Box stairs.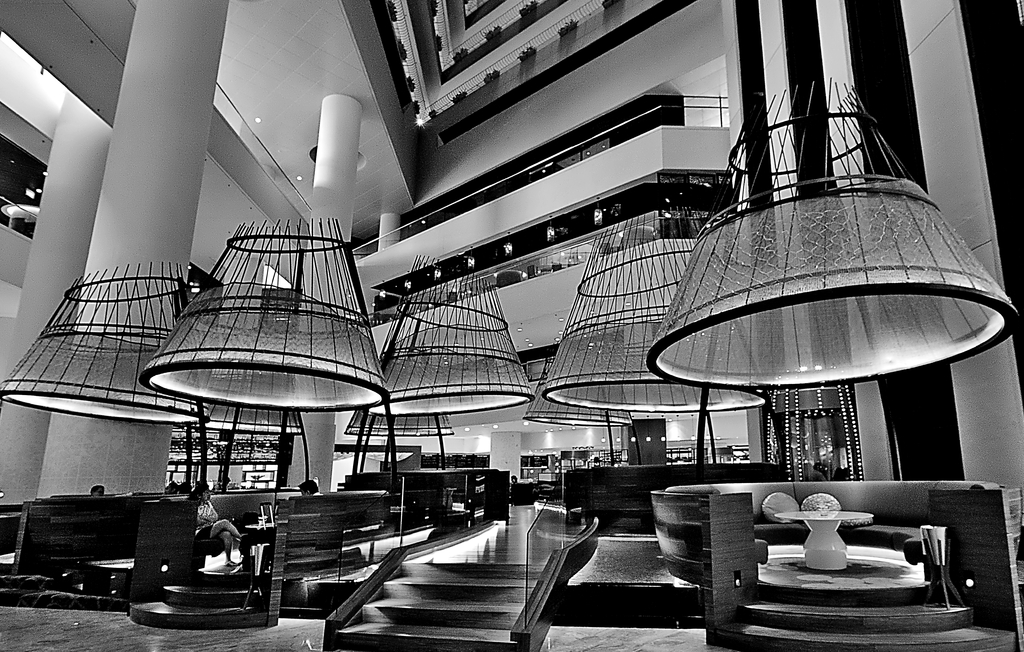
(327, 561, 547, 651).
